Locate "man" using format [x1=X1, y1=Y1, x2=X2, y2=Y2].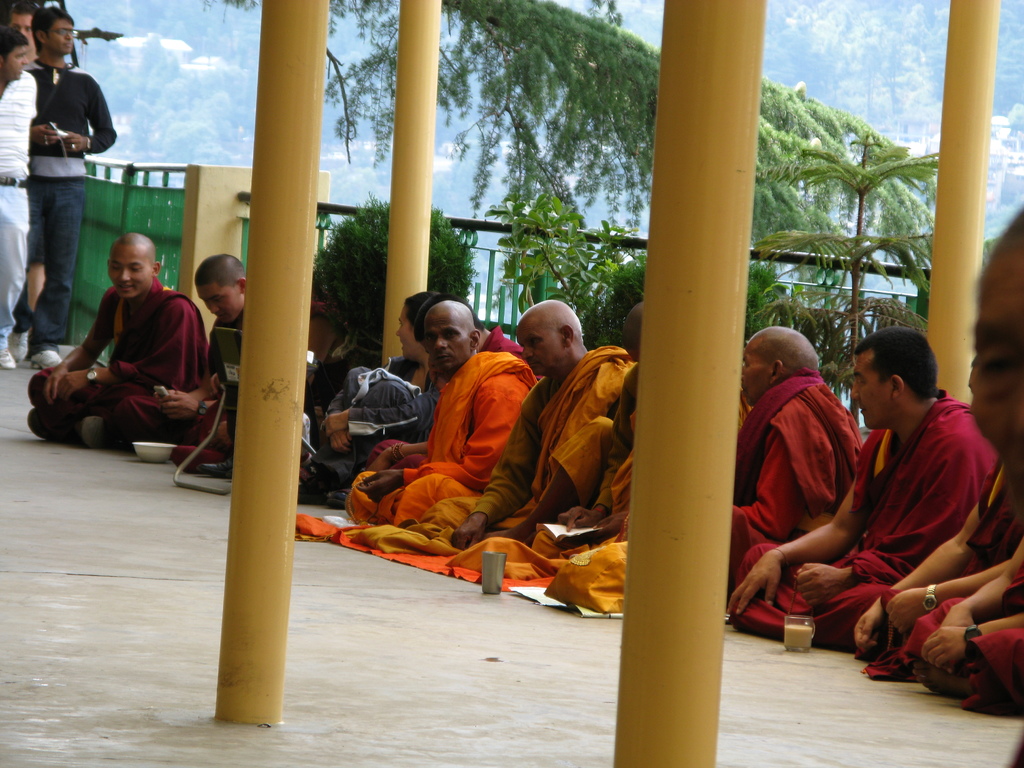
[x1=26, y1=230, x2=205, y2=452].
